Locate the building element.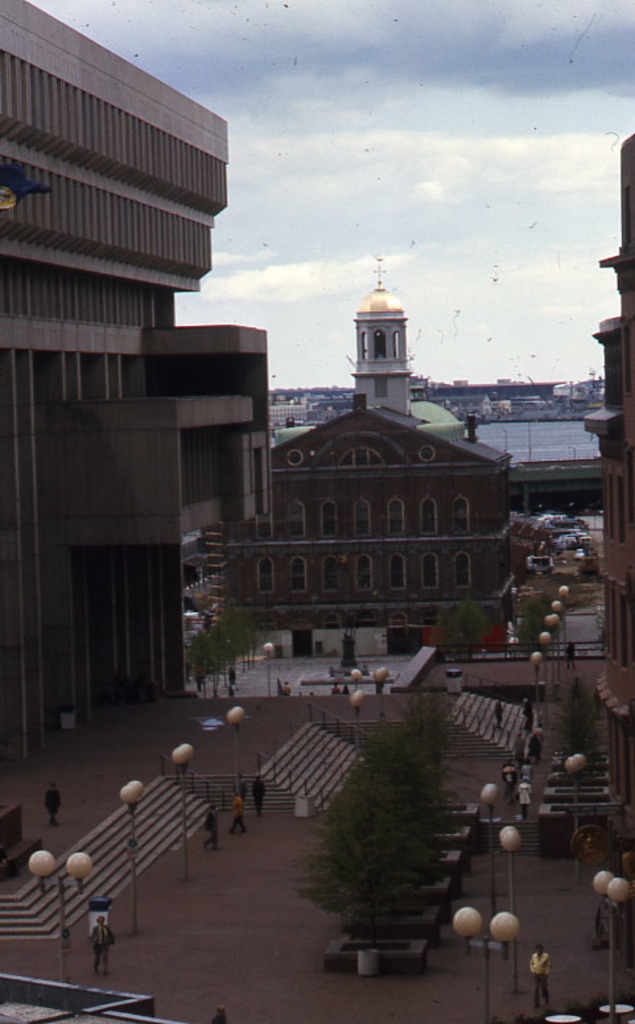
Element bbox: bbox=(226, 389, 515, 640).
